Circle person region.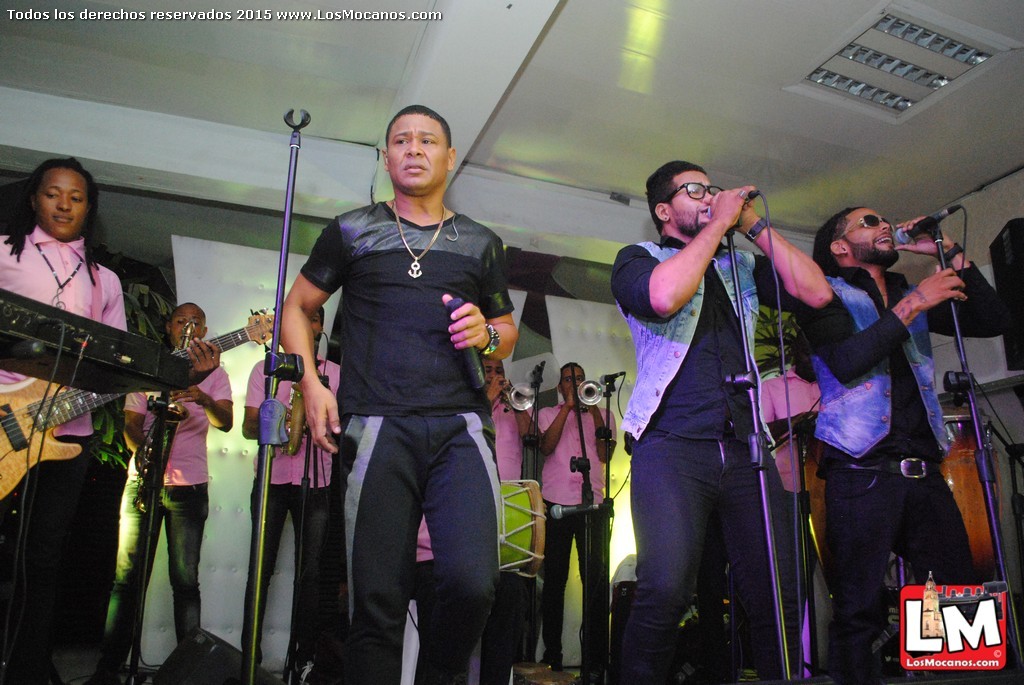
Region: [477, 351, 539, 666].
